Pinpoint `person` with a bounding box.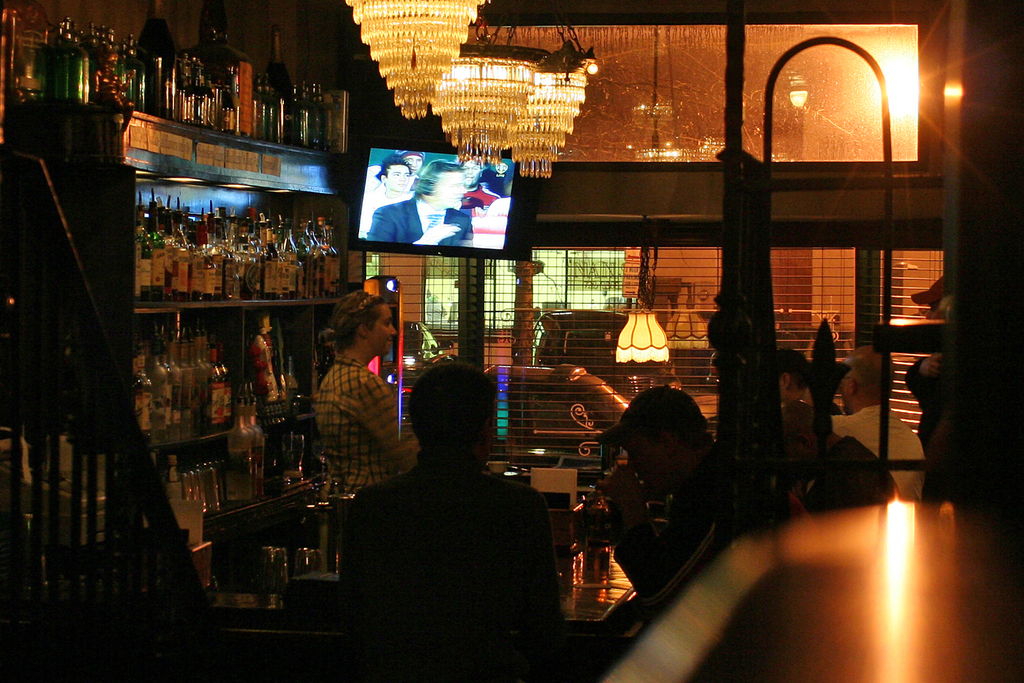
(579,376,724,596).
